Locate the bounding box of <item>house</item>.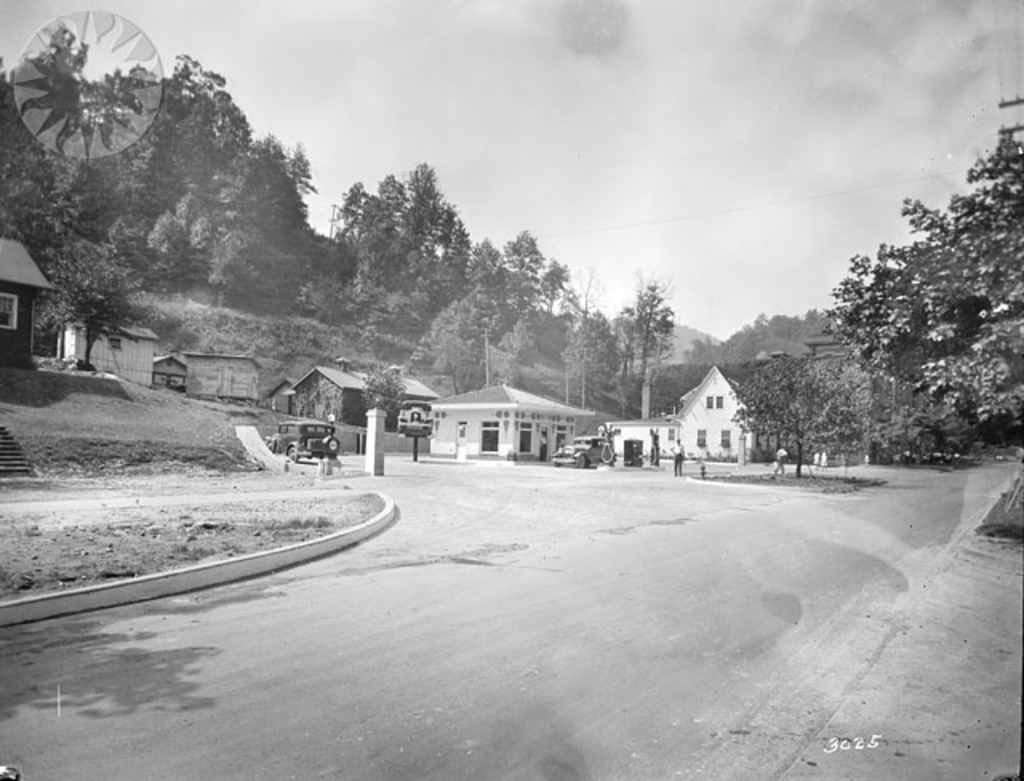
Bounding box: [154,341,182,399].
